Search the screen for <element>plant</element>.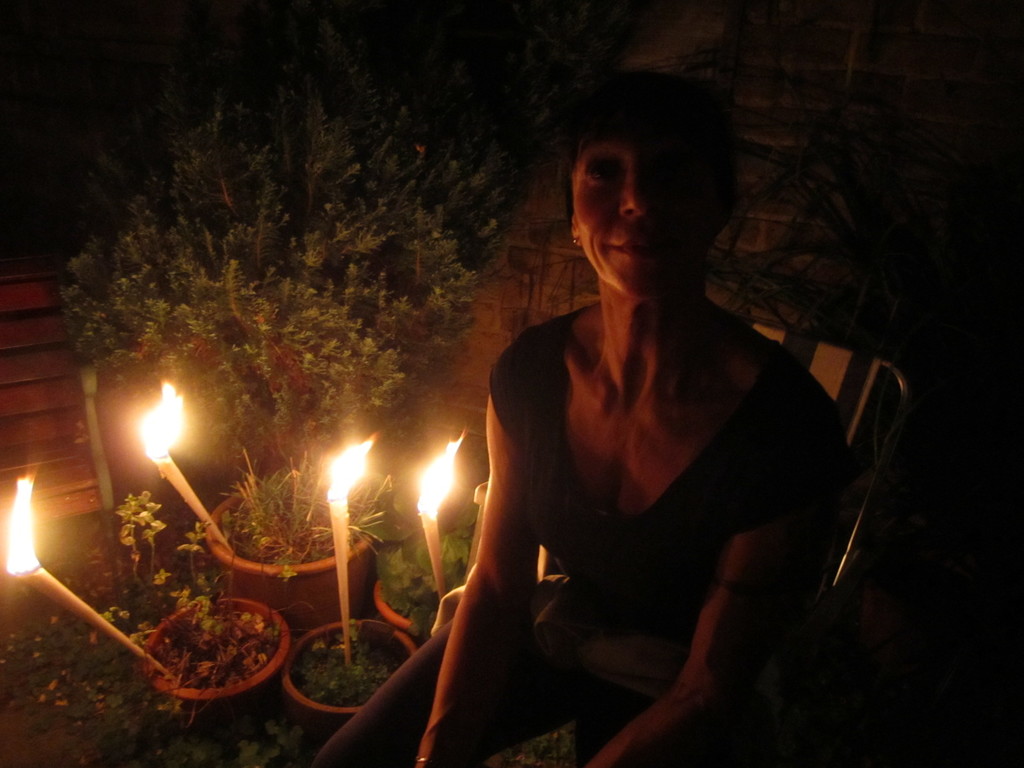
Found at <box>308,618,390,699</box>.
